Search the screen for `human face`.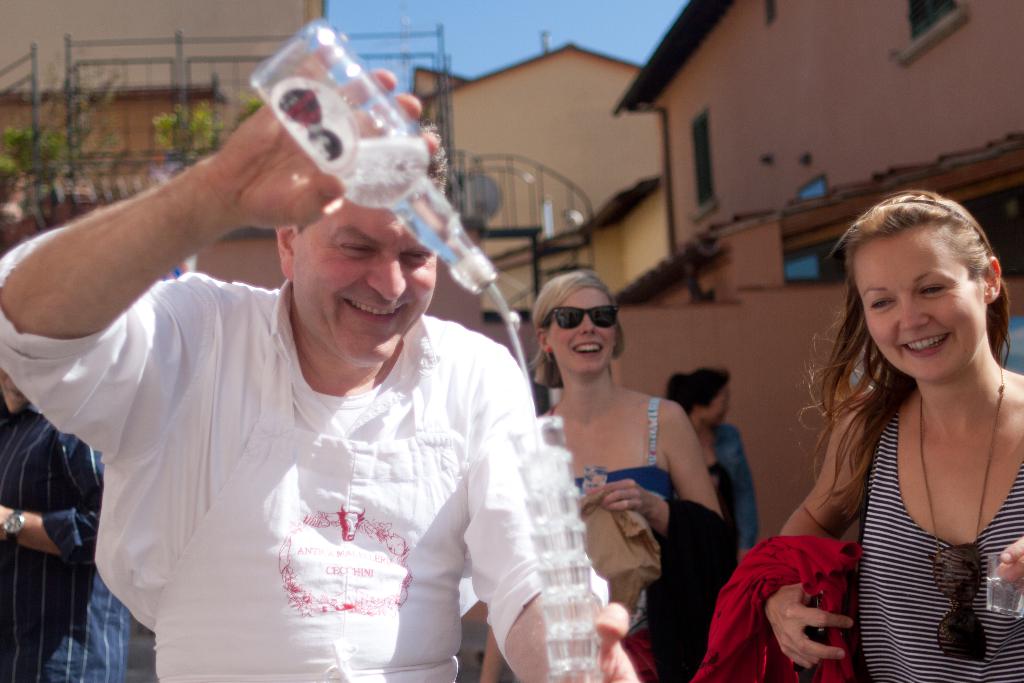
Found at {"left": 707, "top": 388, "right": 725, "bottom": 426}.
